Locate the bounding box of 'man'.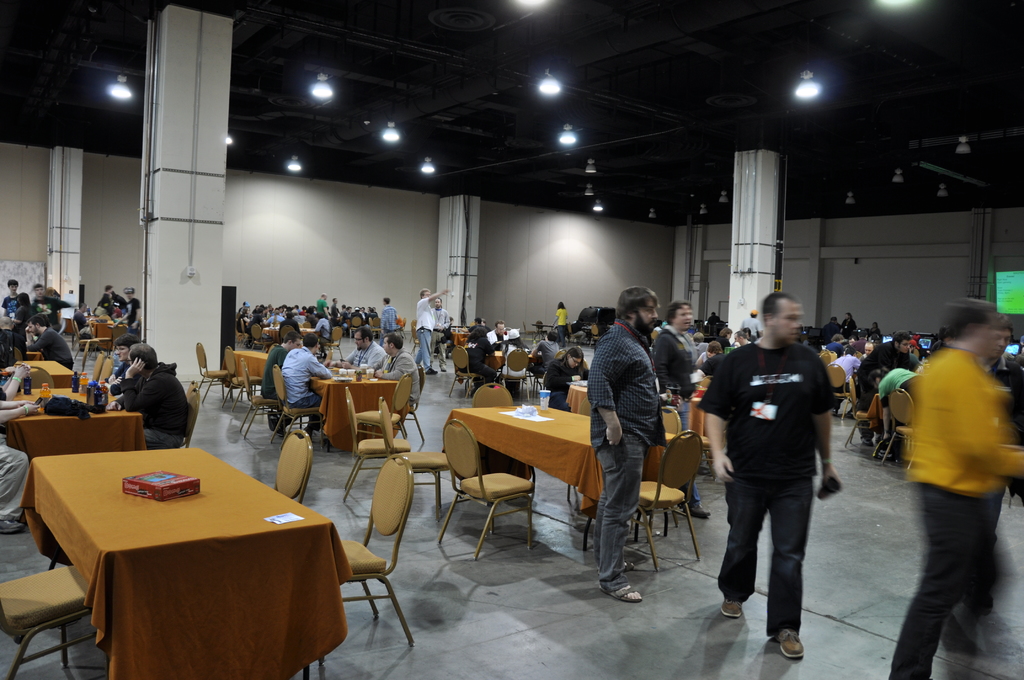
Bounding box: bbox=(885, 303, 1023, 679).
